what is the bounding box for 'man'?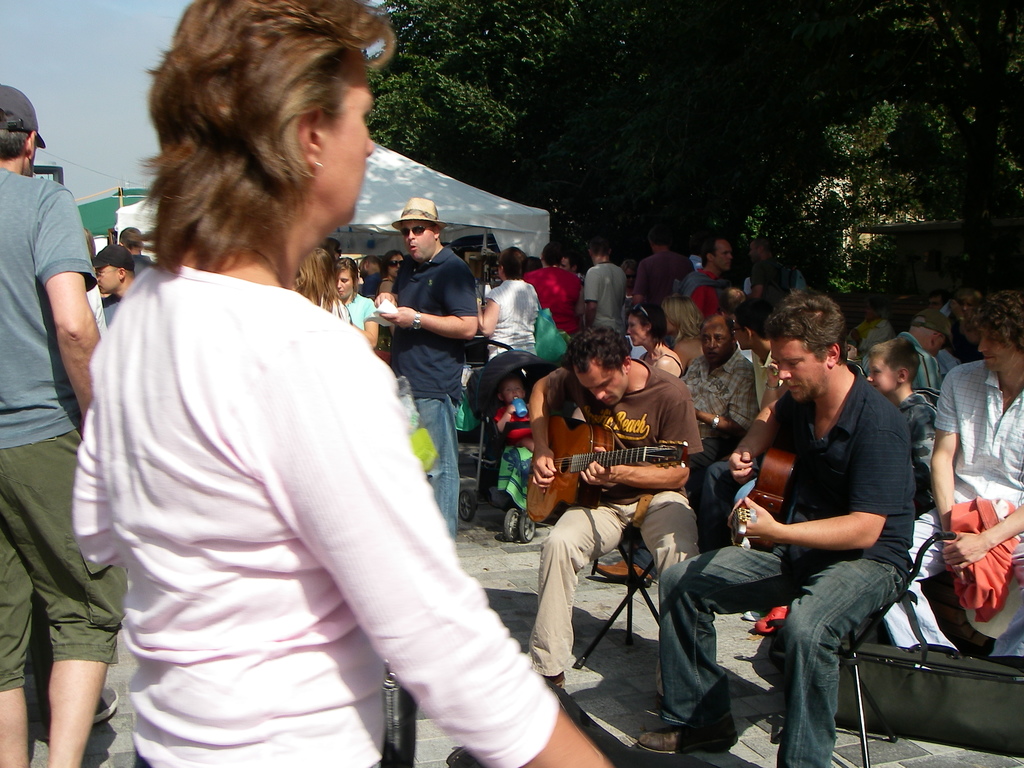
632,229,697,324.
